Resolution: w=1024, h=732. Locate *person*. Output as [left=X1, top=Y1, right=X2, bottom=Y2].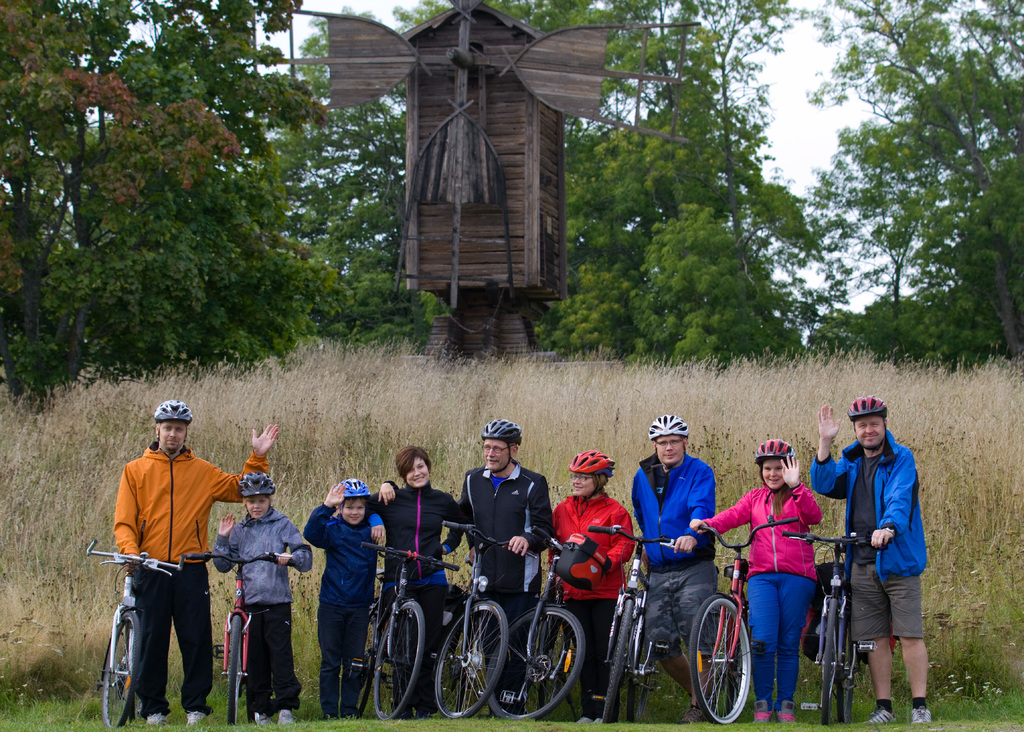
[left=547, top=447, right=637, bottom=720].
